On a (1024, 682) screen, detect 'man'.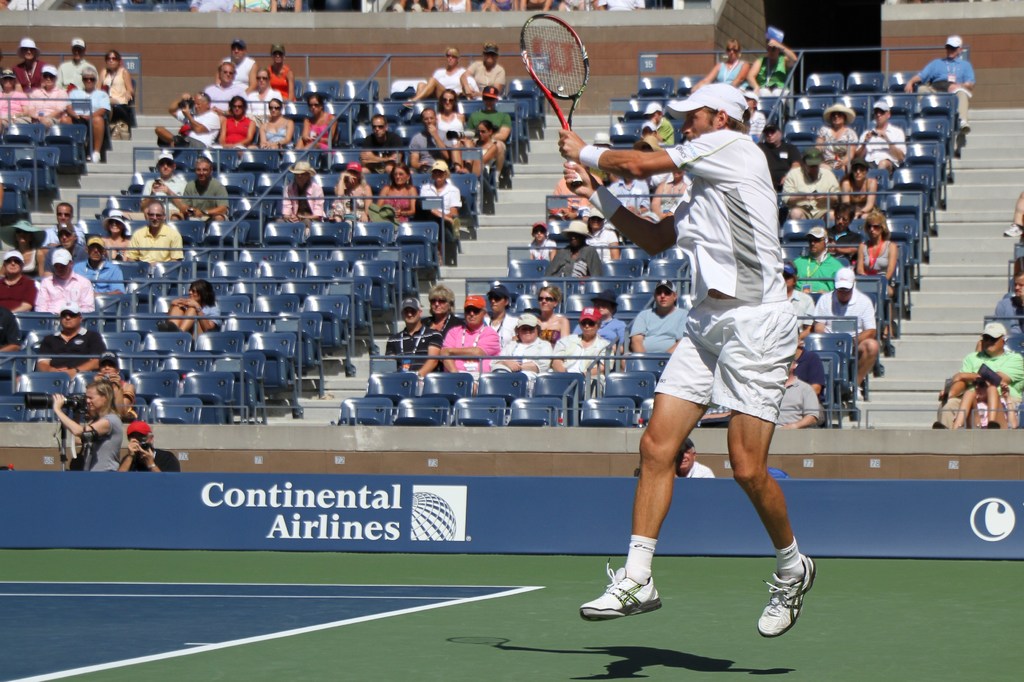
387, 294, 447, 373.
